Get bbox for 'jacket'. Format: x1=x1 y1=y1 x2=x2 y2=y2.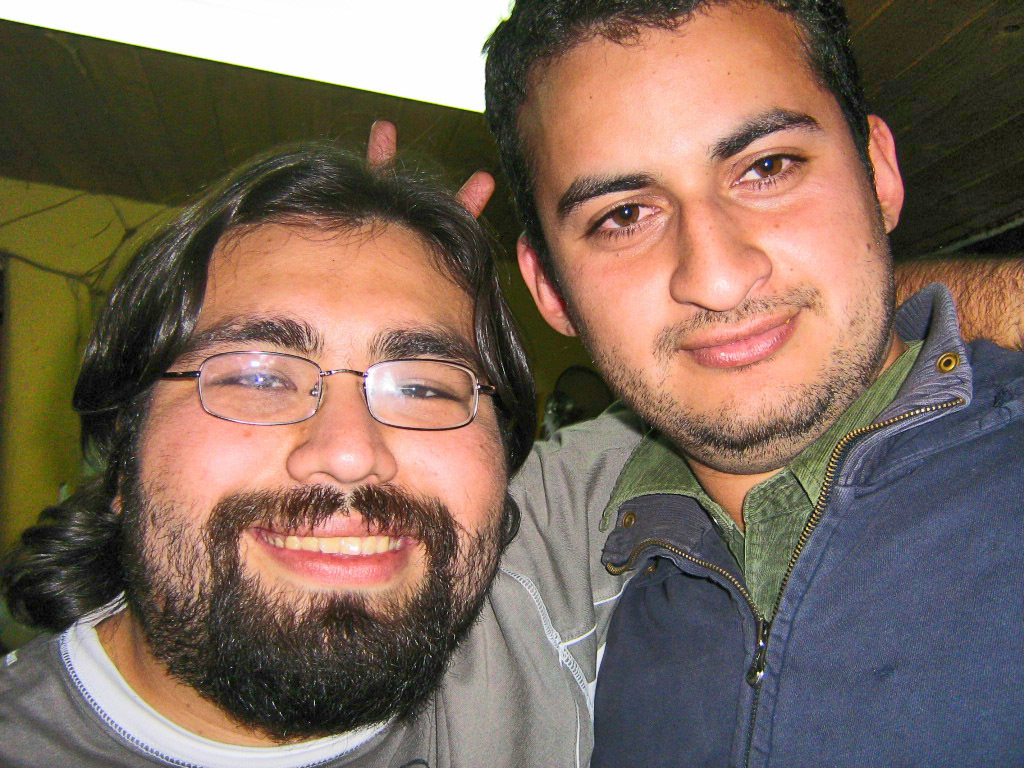
x1=423 y1=279 x2=1023 y2=767.
